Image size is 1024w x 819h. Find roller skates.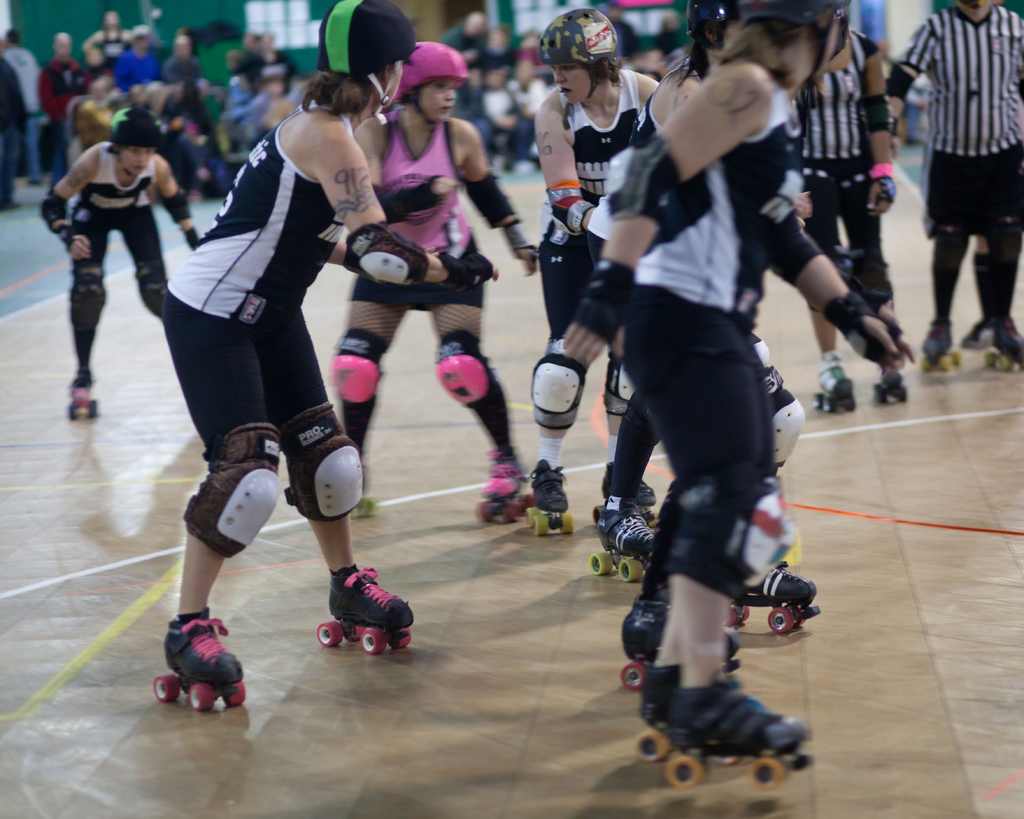
(659, 676, 813, 789).
